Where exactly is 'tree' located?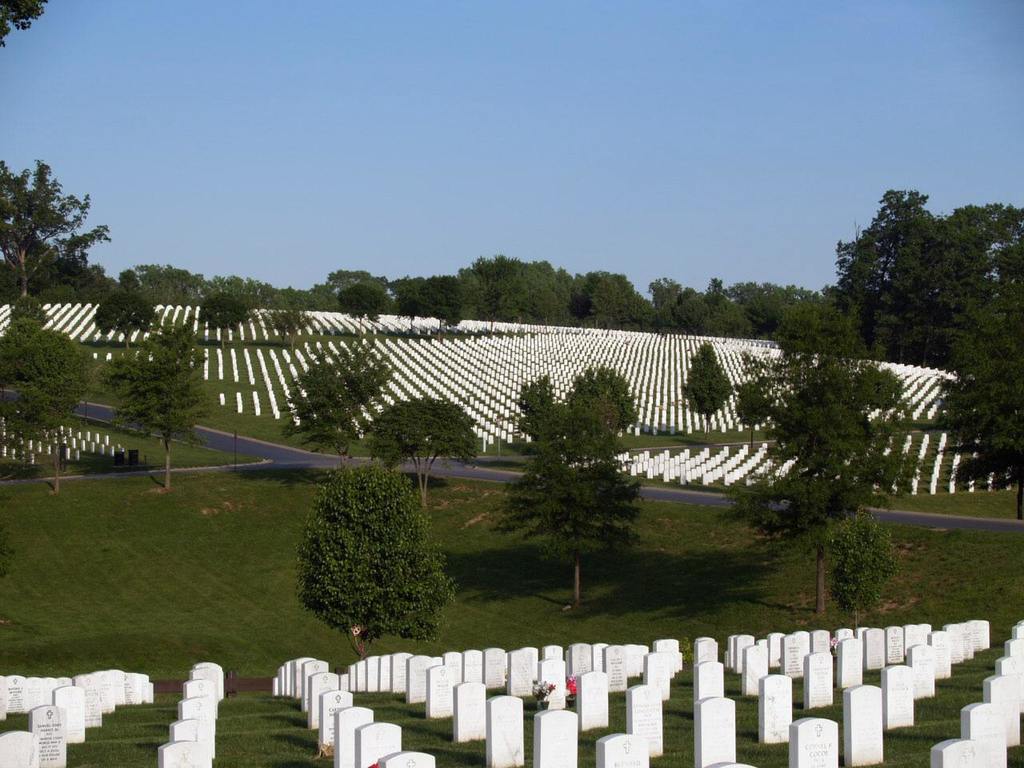
Its bounding box is box(480, 446, 644, 610).
